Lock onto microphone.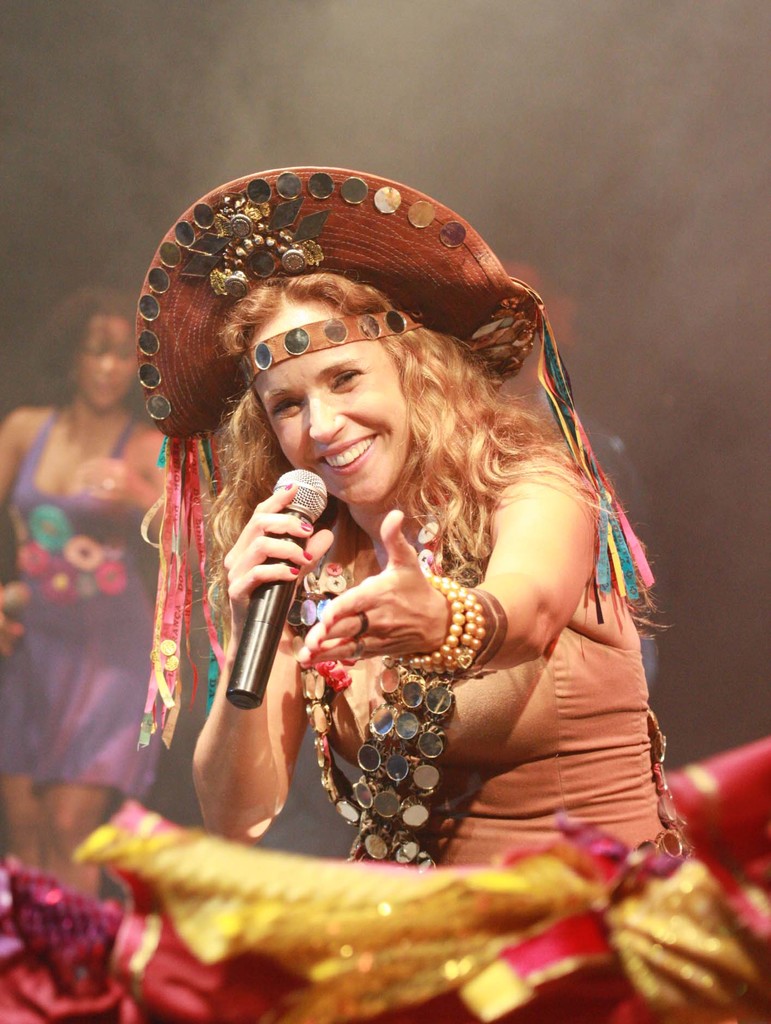
Locked: 236 464 329 714.
